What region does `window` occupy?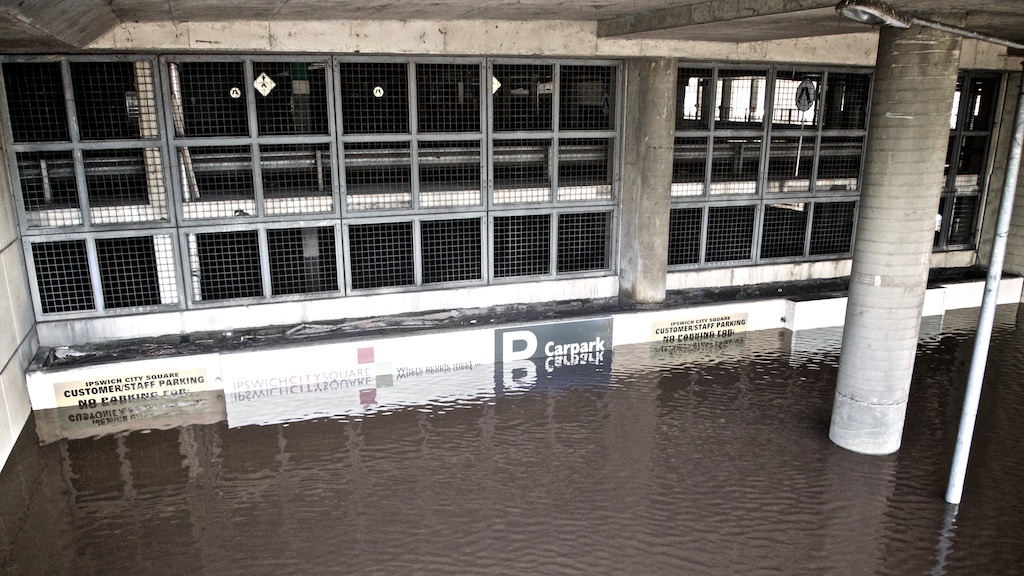
select_region(22, 155, 159, 212).
